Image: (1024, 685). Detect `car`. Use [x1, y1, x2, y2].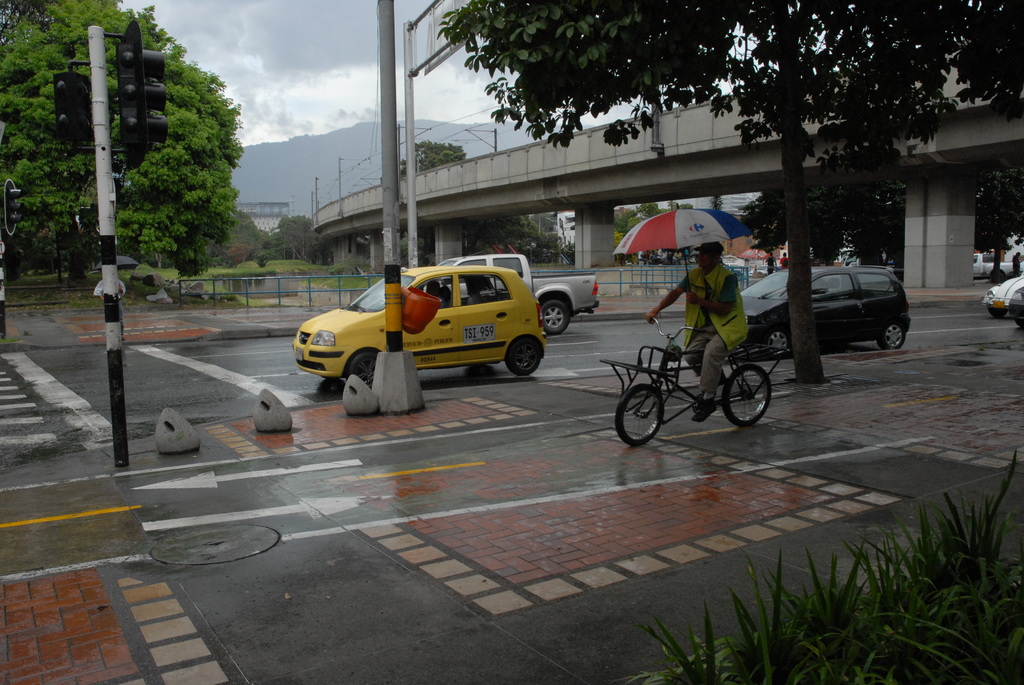
[292, 252, 547, 390].
